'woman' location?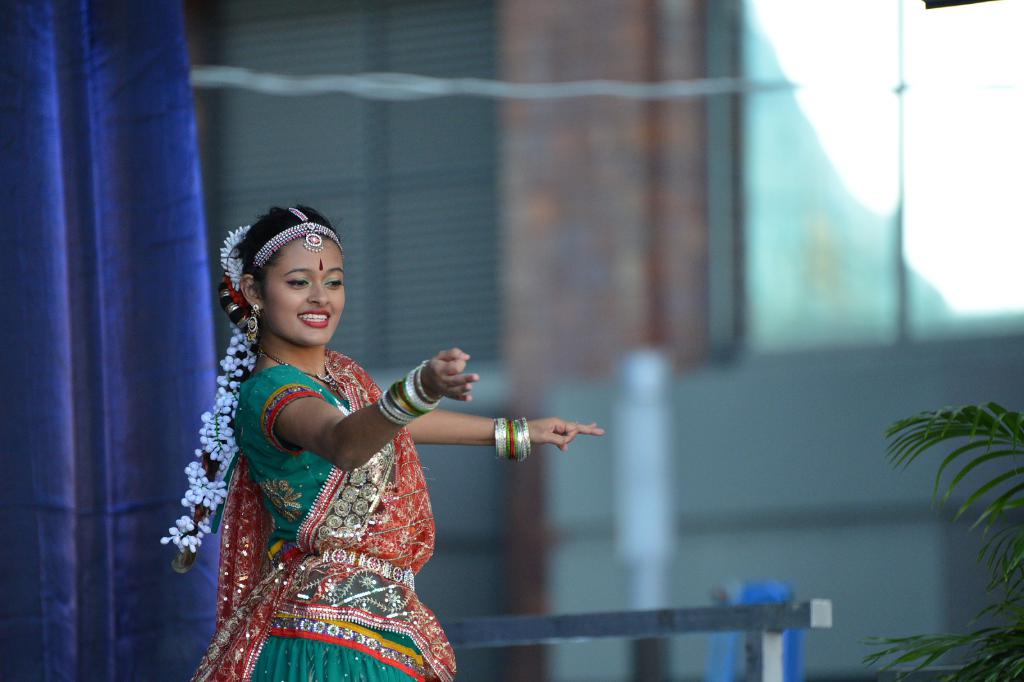
detection(175, 195, 507, 670)
